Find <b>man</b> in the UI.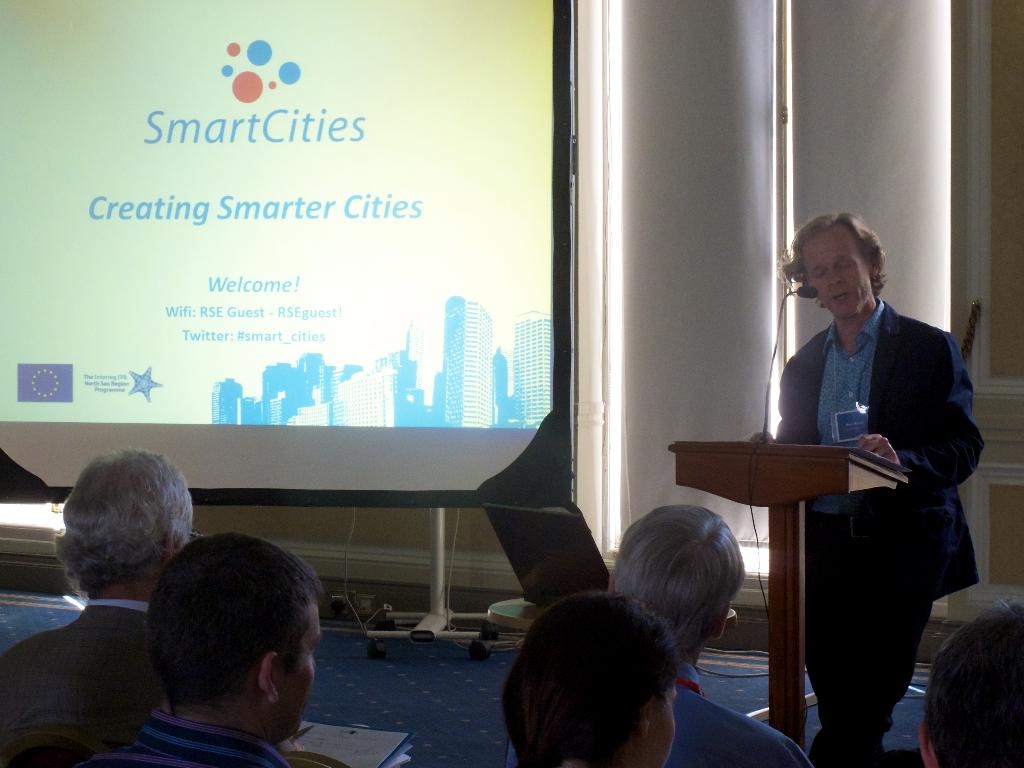
UI element at region(505, 501, 817, 767).
